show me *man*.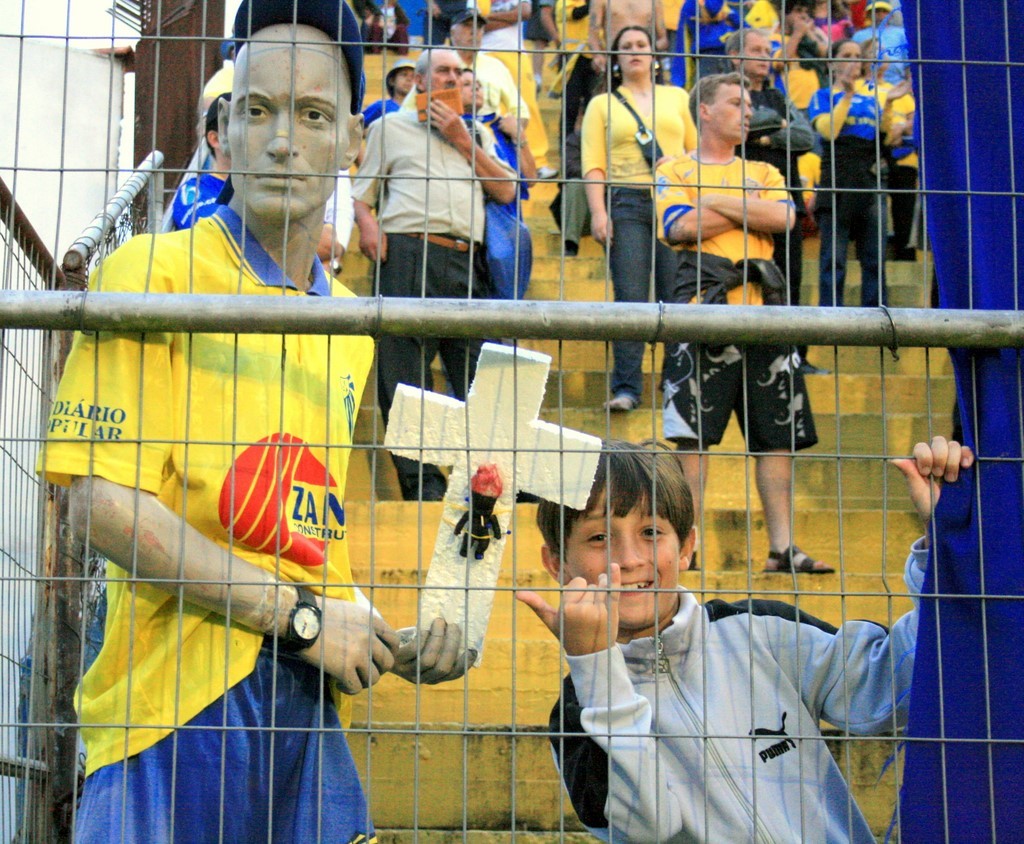
*man* is here: 640, 67, 844, 575.
